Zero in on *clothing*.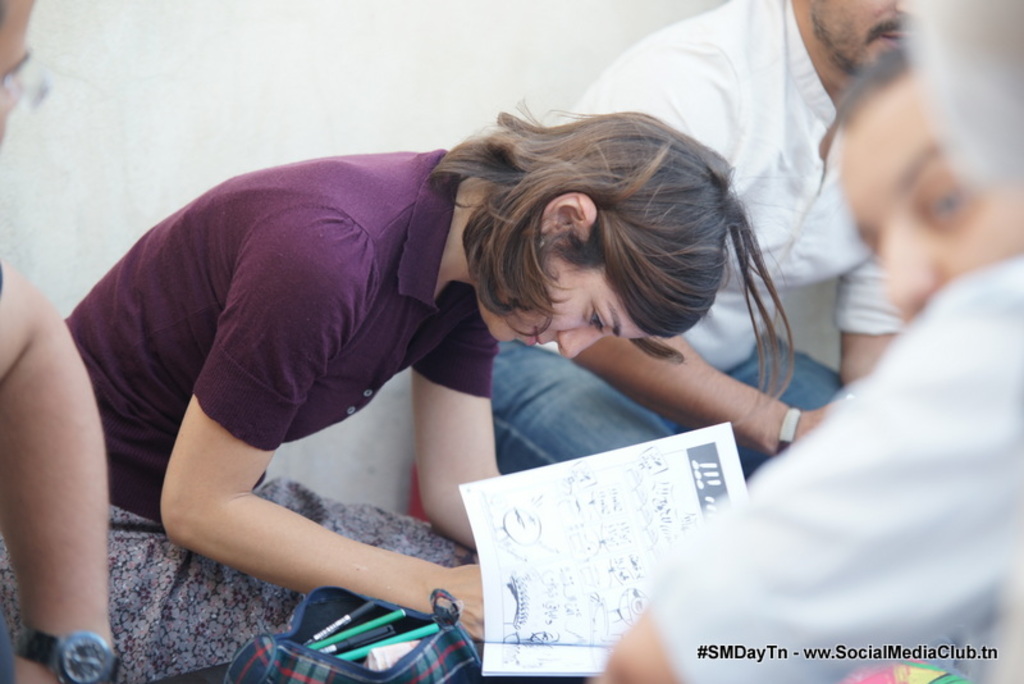
Zeroed in: <box>492,0,909,484</box>.
